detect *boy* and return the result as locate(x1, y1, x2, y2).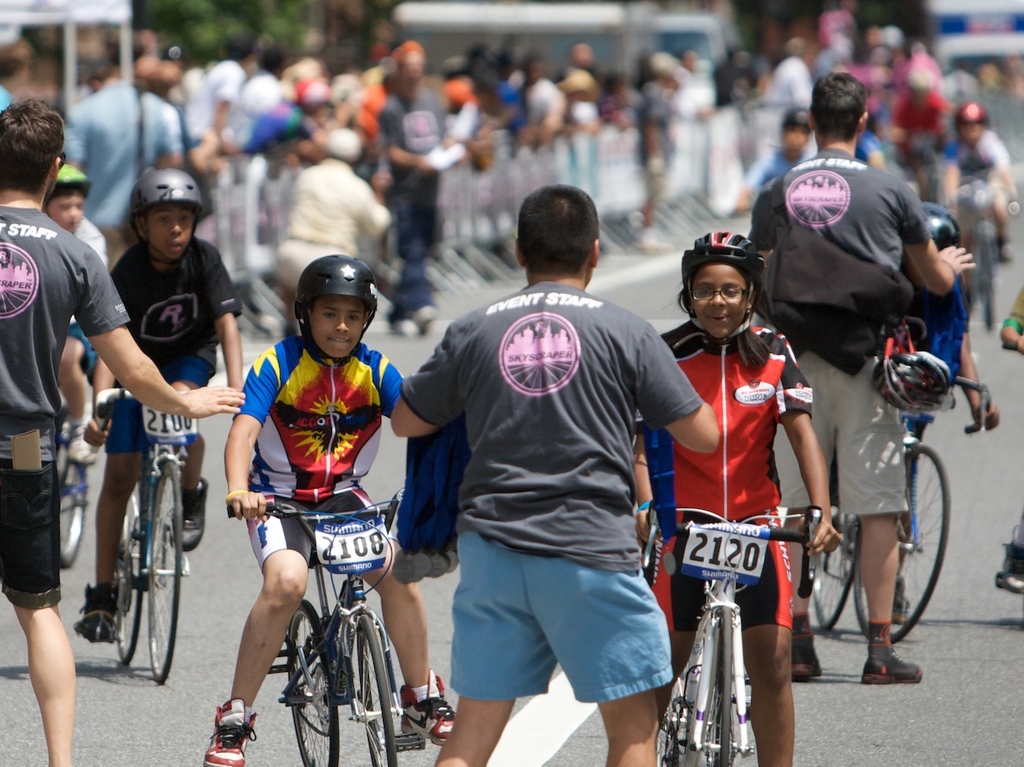
locate(0, 97, 243, 764).
